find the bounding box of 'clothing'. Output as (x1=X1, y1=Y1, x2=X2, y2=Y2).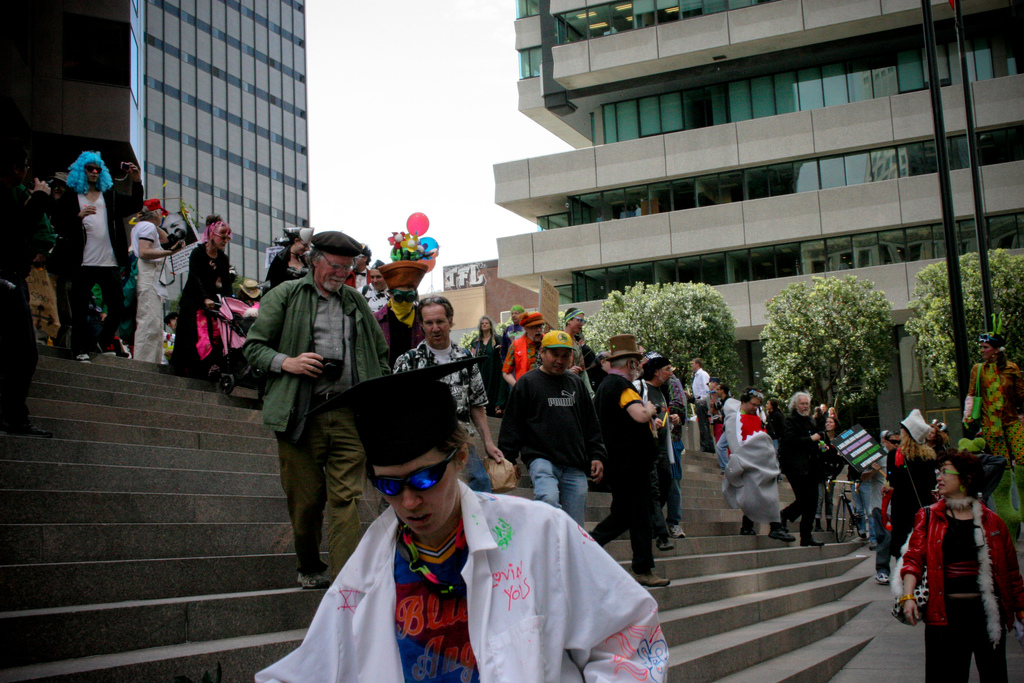
(x1=499, y1=333, x2=547, y2=378).
